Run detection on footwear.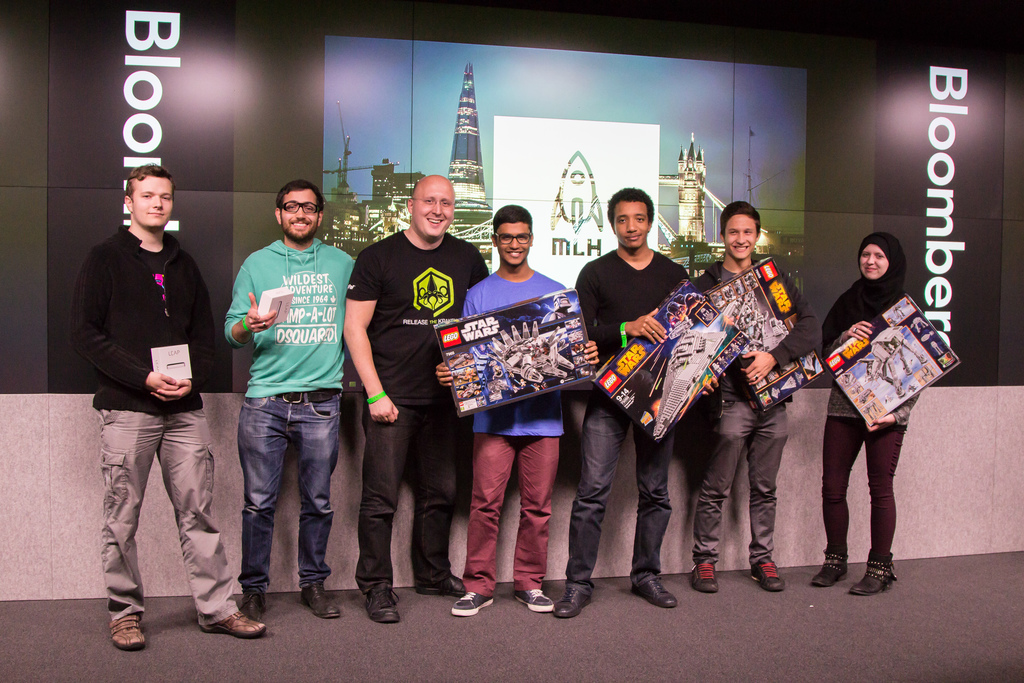
Result: crop(510, 587, 554, 613).
